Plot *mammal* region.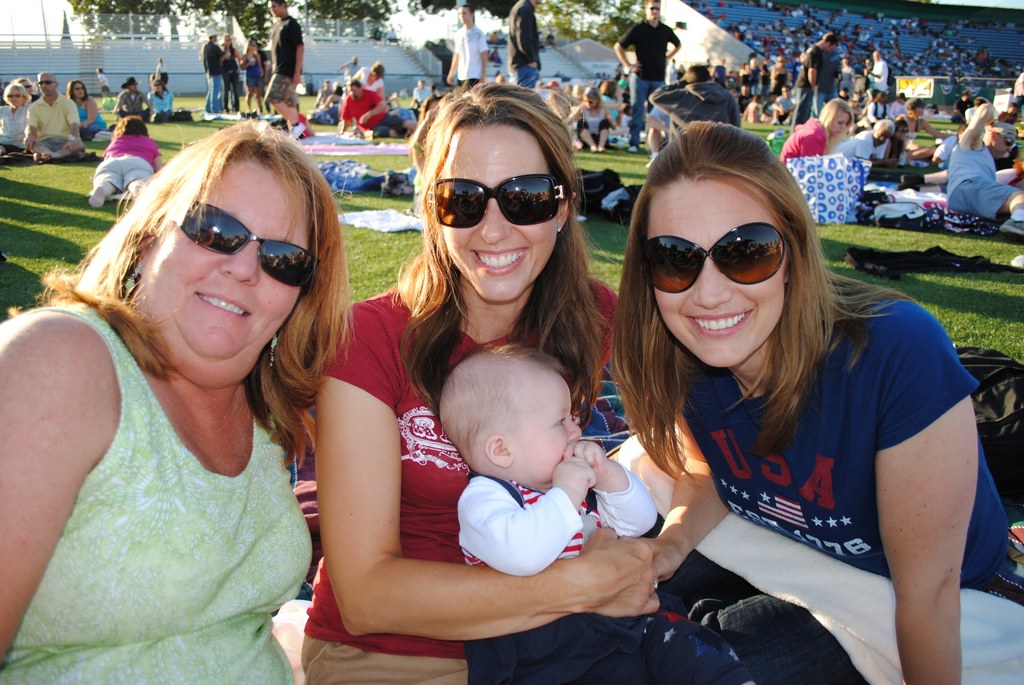
Plotted at locate(433, 339, 659, 684).
